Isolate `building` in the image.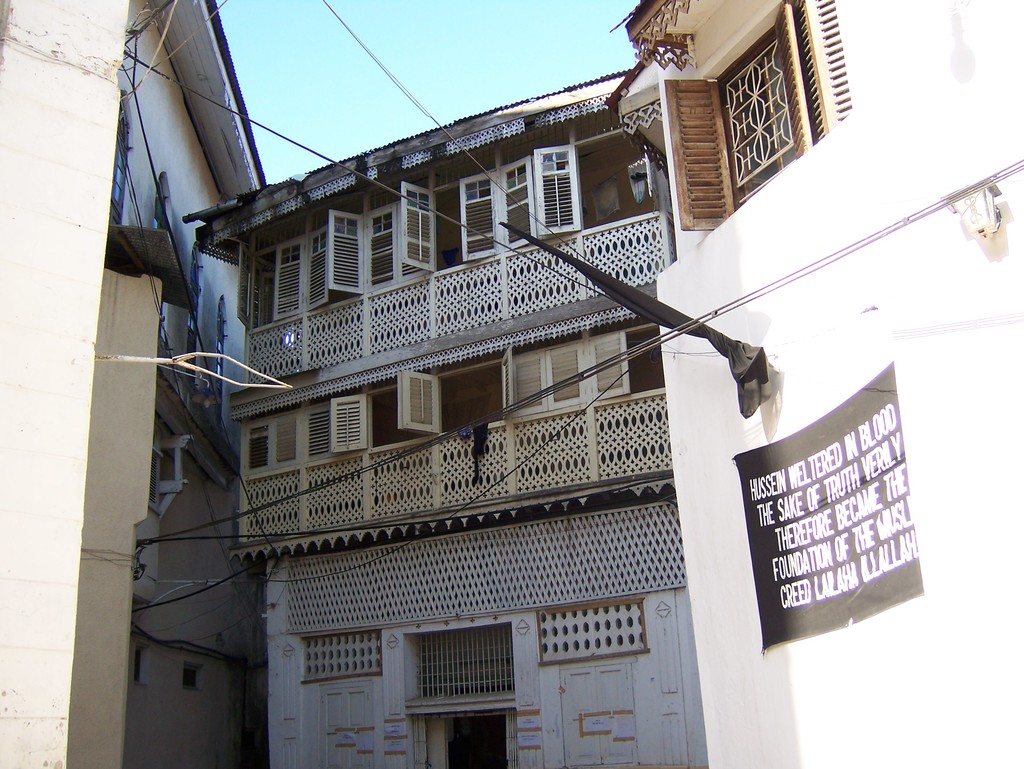
Isolated region: (186,72,710,768).
